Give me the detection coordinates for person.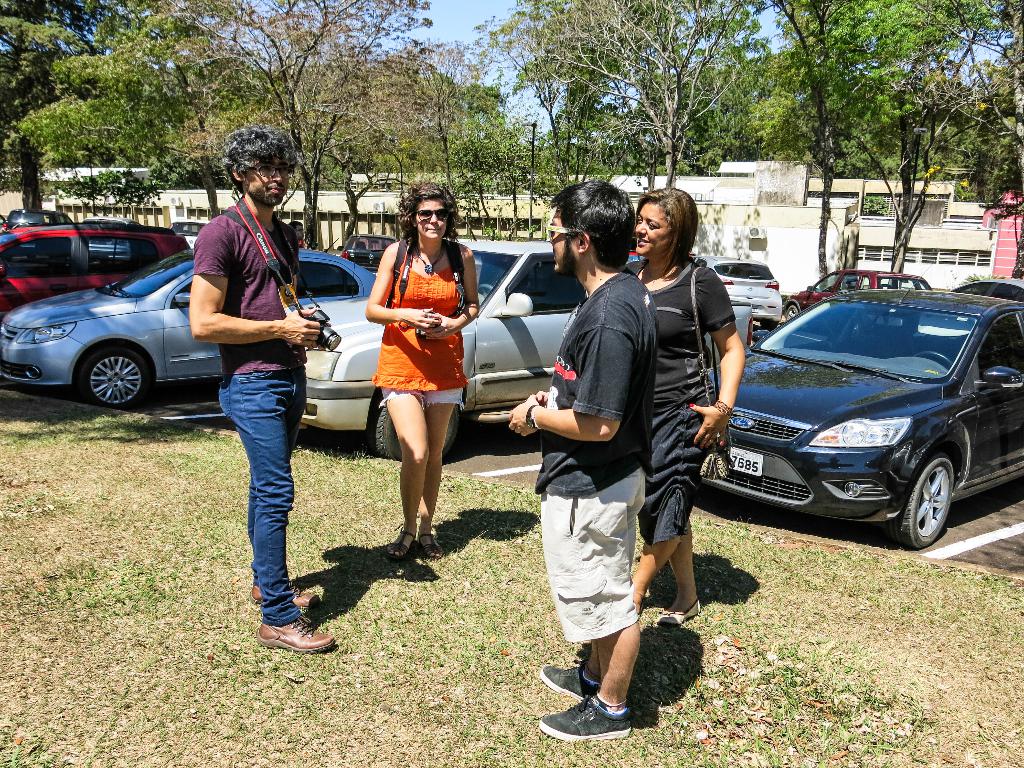
detection(629, 188, 741, 627).
